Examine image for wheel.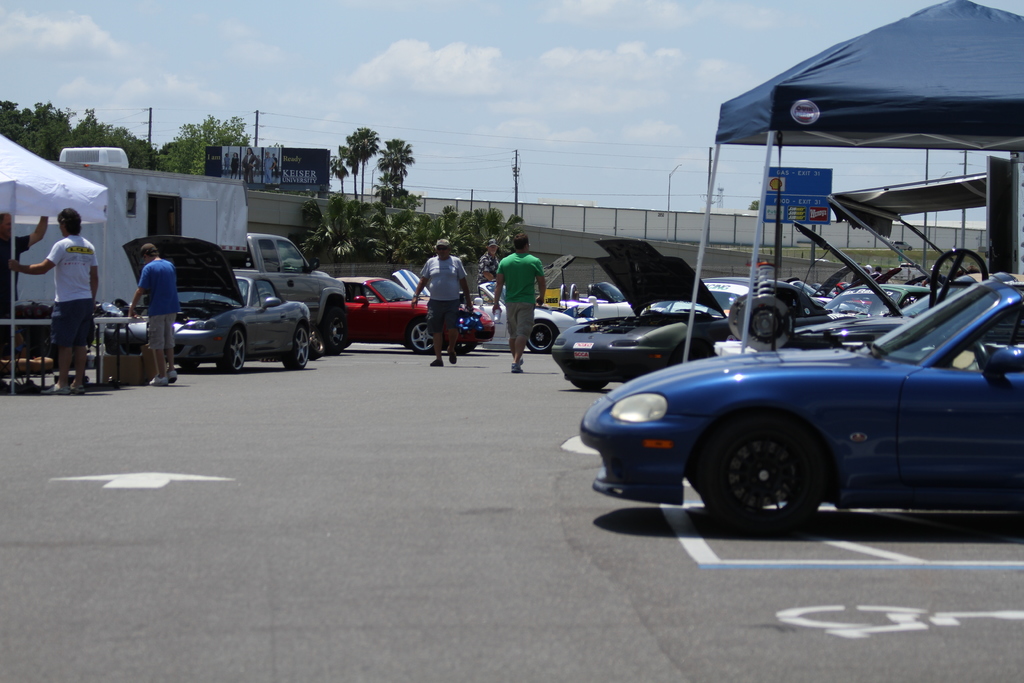
Examination result: rect(180, 362, 200, 370).
